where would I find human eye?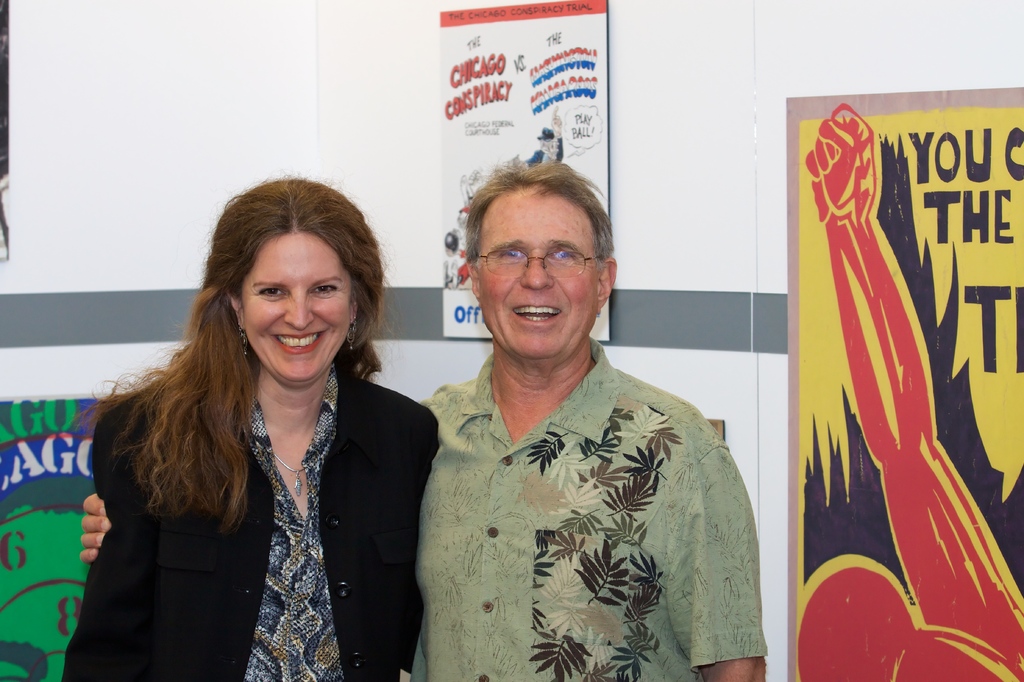
At [309, 276, 341, 298].
